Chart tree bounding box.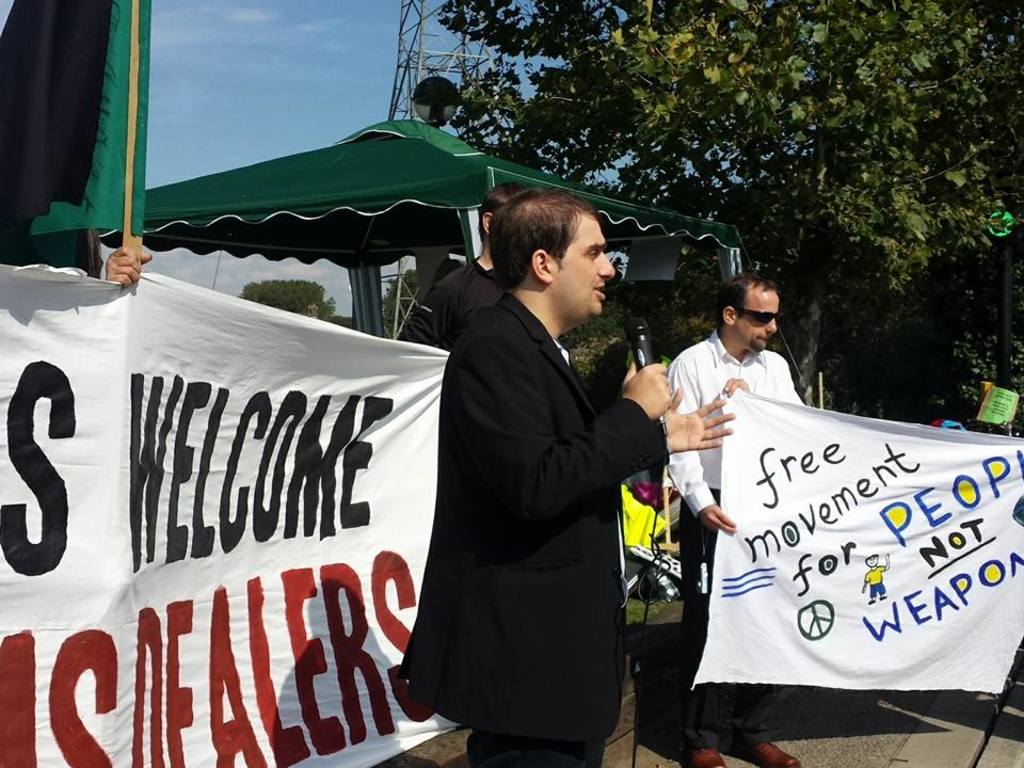
Charted: [left=382, top=265, right=433, bottom=334].
